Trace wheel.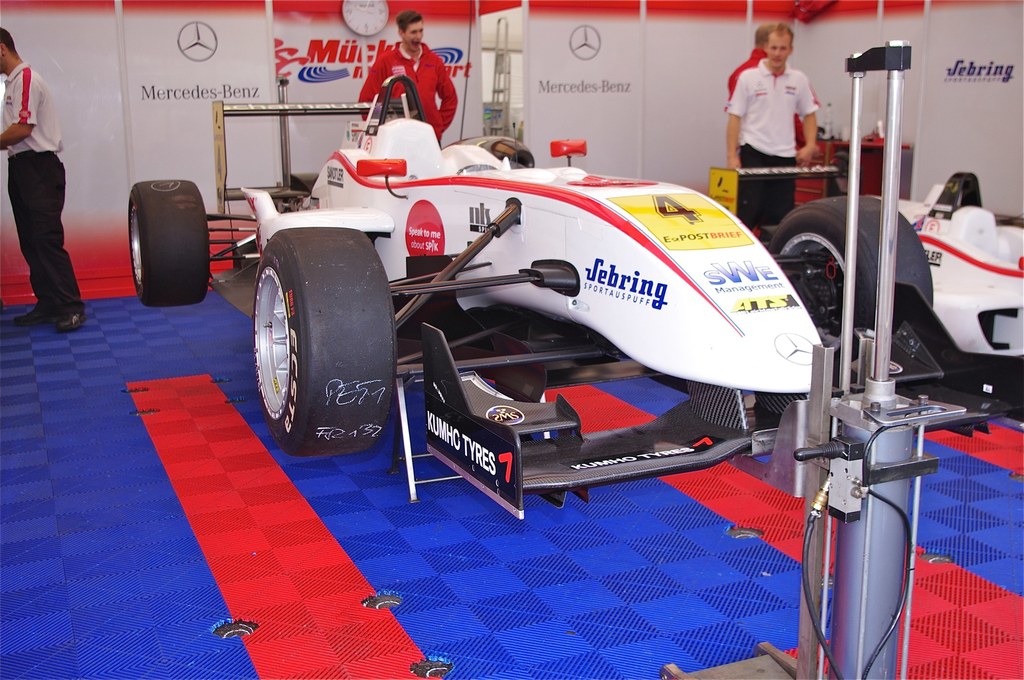
Traced to left=241, top=224, right=388, bottom=455.
